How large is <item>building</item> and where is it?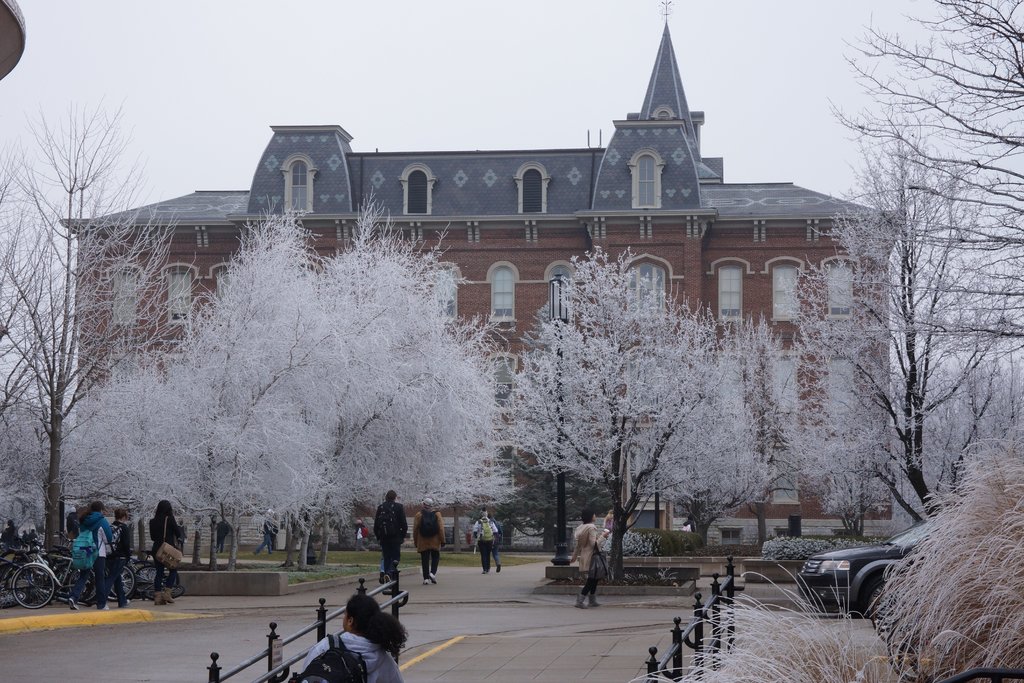
Bounding box: (x1=59, y1=0, x2=906, y2=549).
